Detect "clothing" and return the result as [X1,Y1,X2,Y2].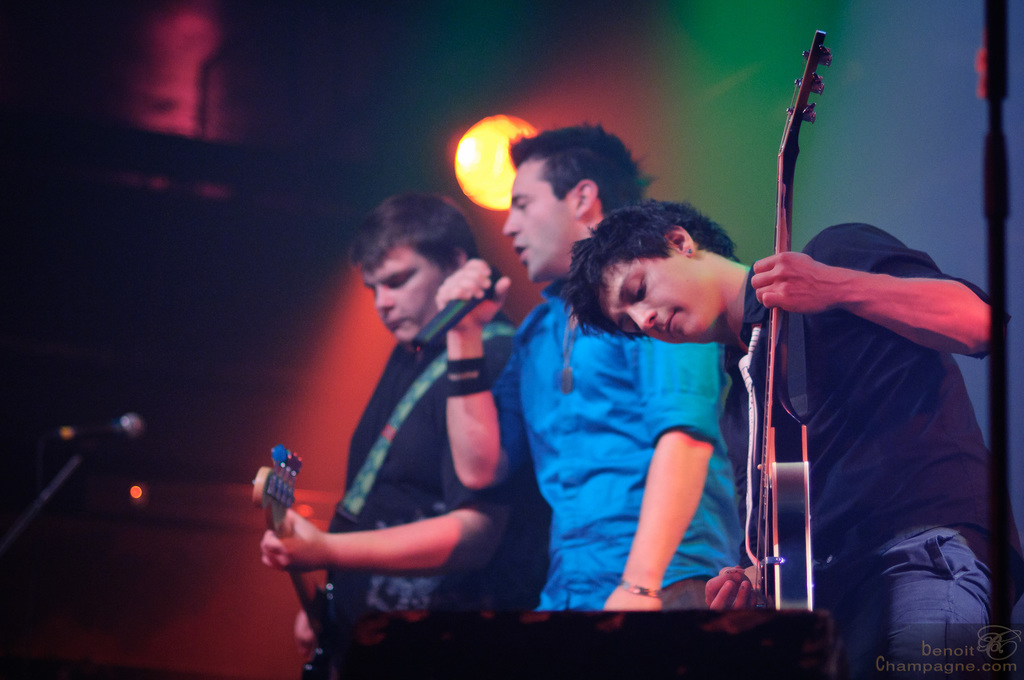
[727,225,1011,679].
